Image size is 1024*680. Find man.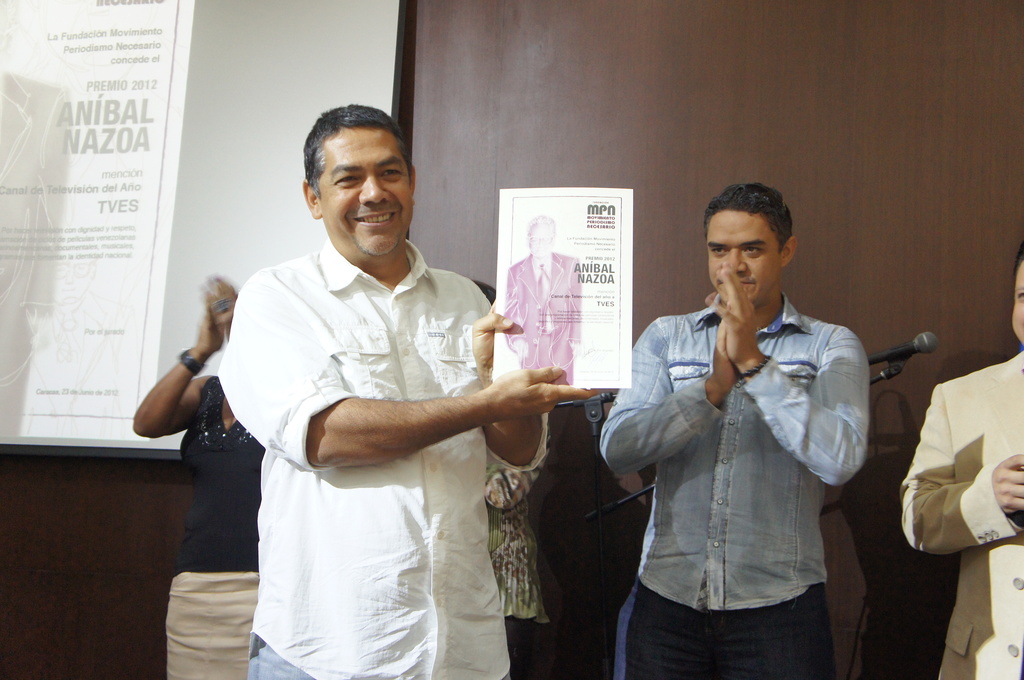
x1=600 y1=181 x2=874 y2=679.
